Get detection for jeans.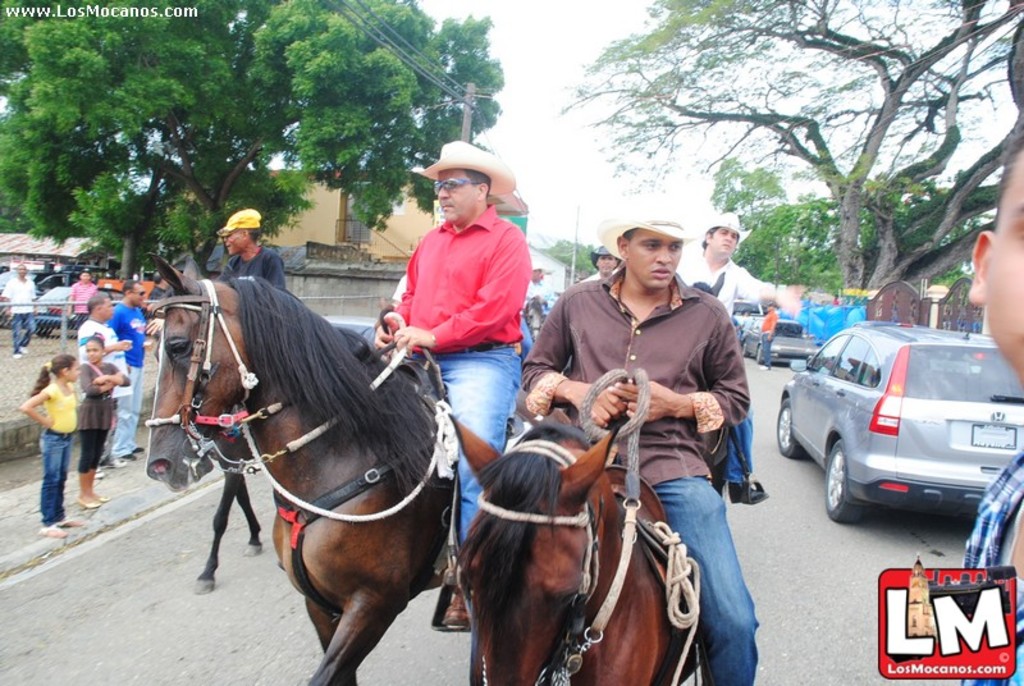
Detection: l=13, t=308, r=36, b=352.
